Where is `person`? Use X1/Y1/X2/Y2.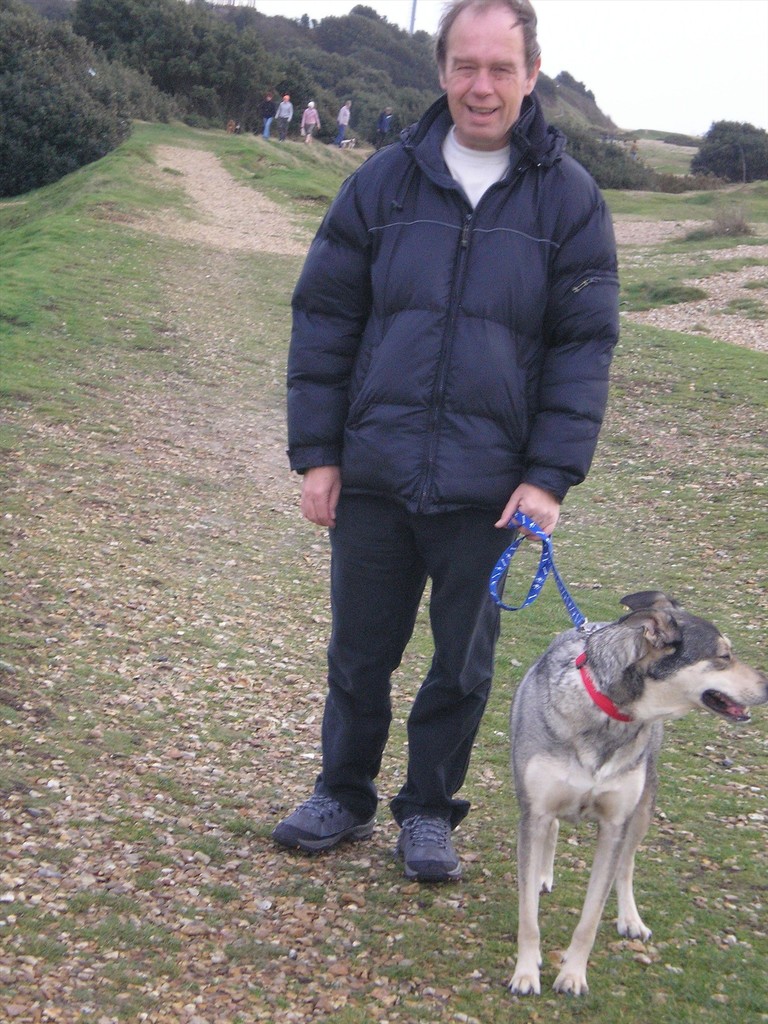
294/0/636/853.
